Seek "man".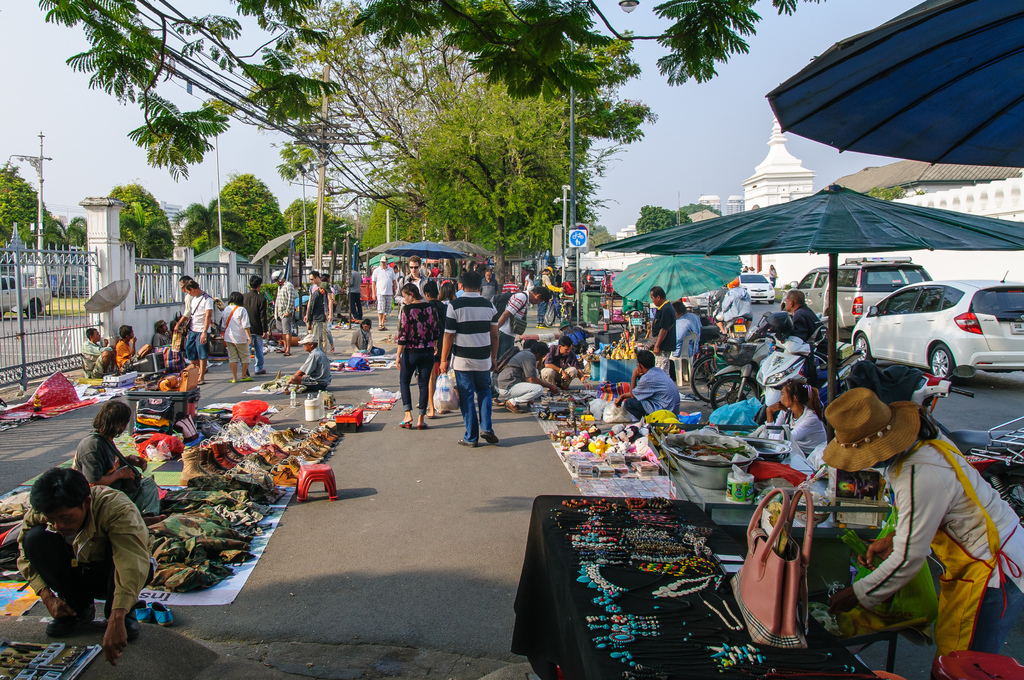
x1=189, y1=282, x2=210, y2=382.
